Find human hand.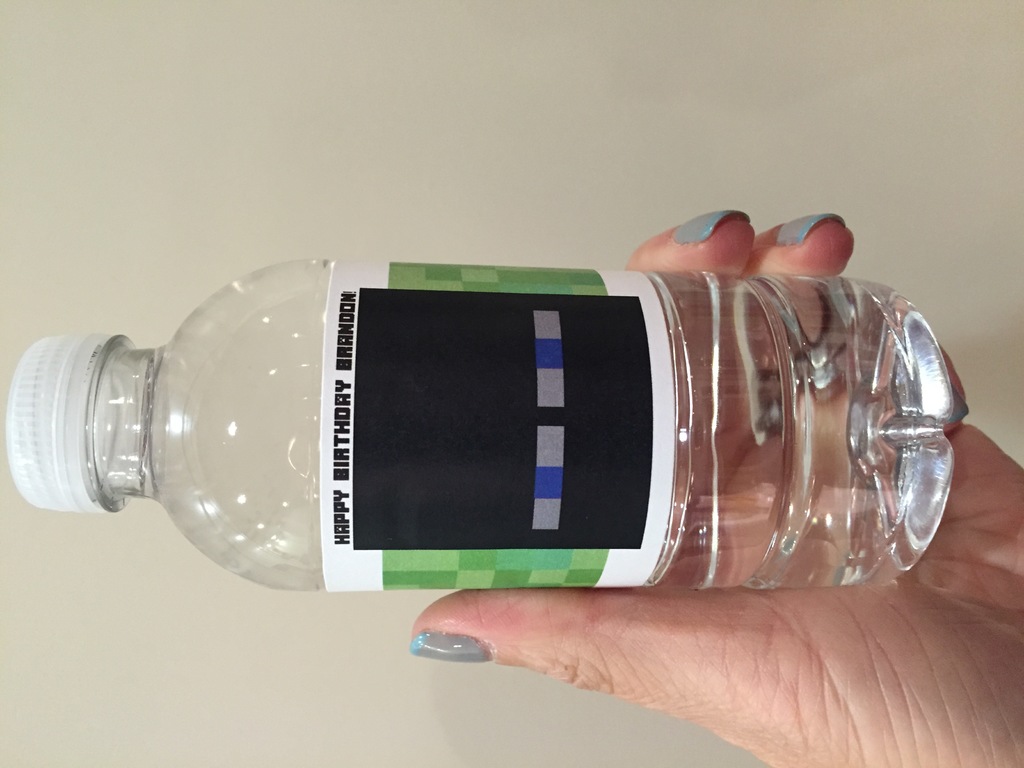
left=391, top=206, right=1023, bottom=767.
